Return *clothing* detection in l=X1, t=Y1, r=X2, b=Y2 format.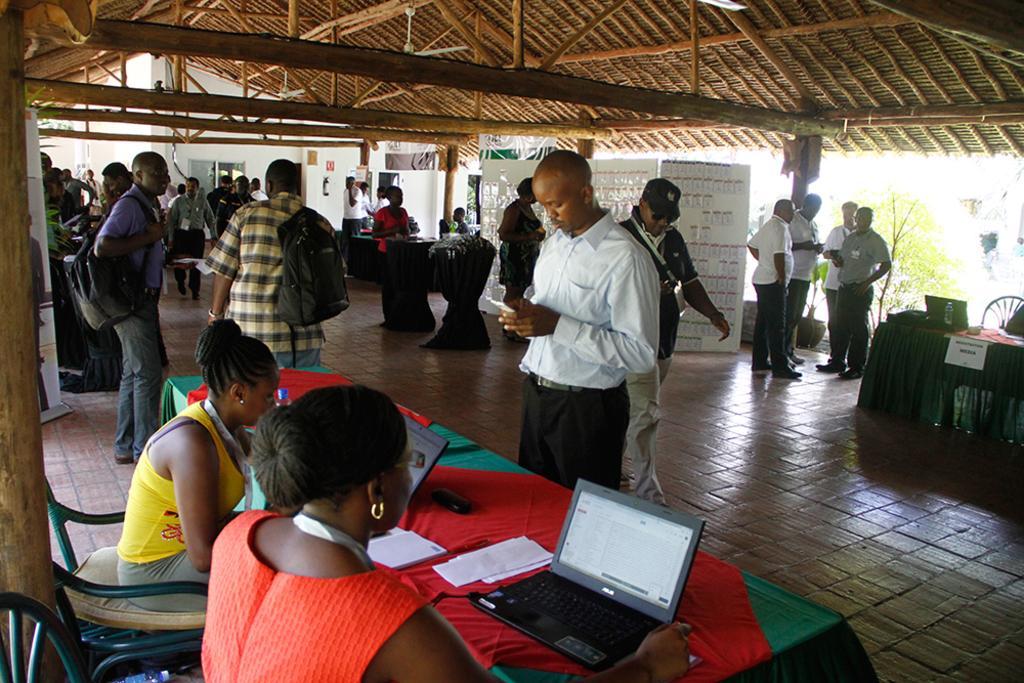
l=216, t=191, r=254, b=222.
